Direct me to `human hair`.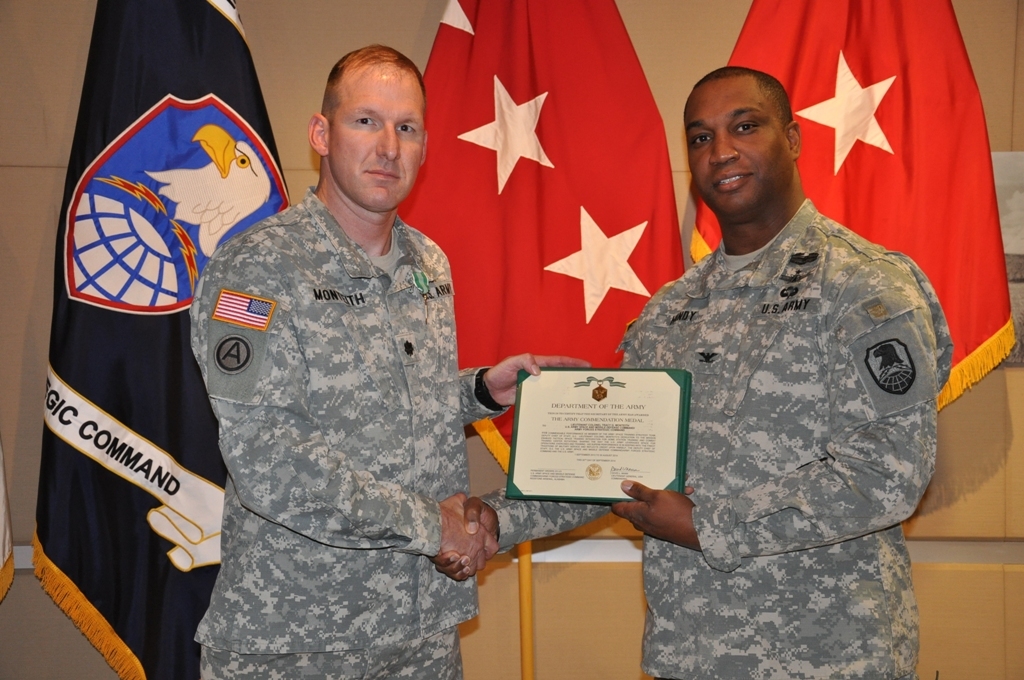
Direction: [315,43,423,167].
